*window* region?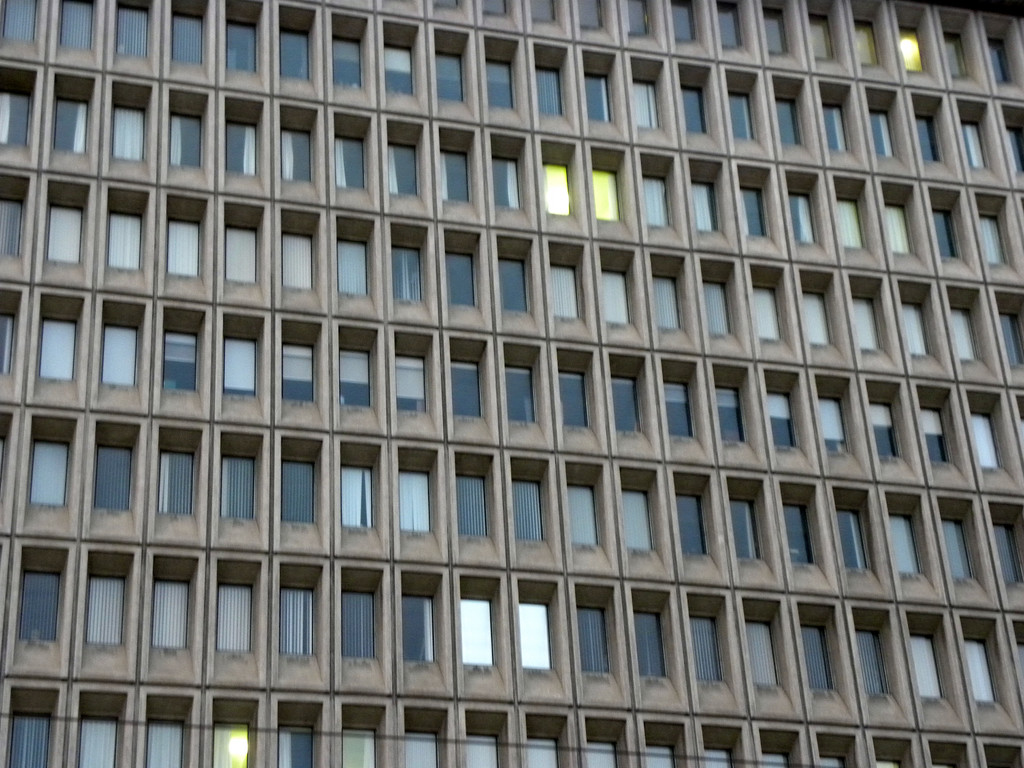
pyautogui.locateOnScreen(868, 90, 908, 163)
